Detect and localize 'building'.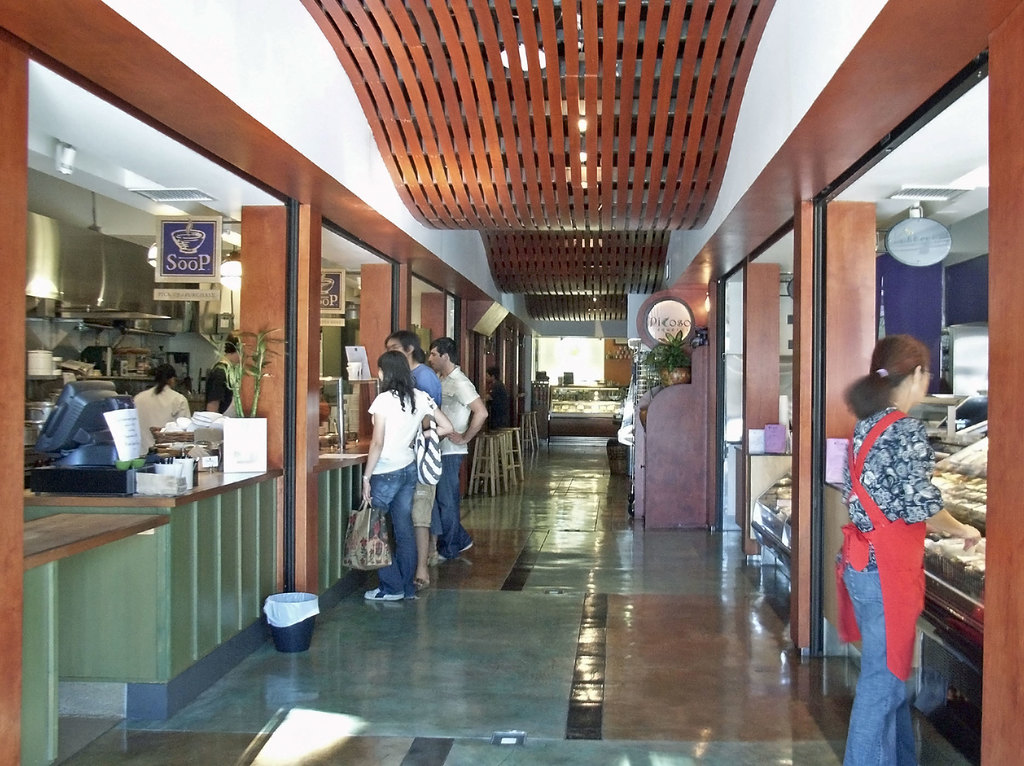
Localized at box=[0, 0, 1023, 765].
